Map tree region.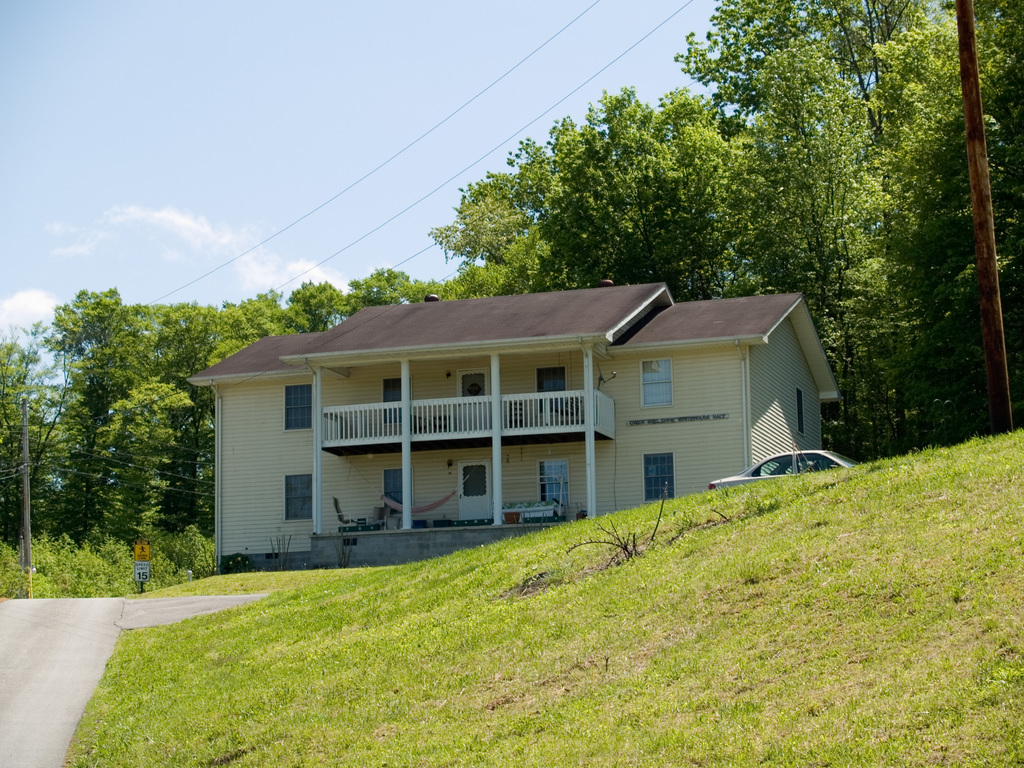
Mapped to x1=155 y1=304 x2=221 y2=531.
